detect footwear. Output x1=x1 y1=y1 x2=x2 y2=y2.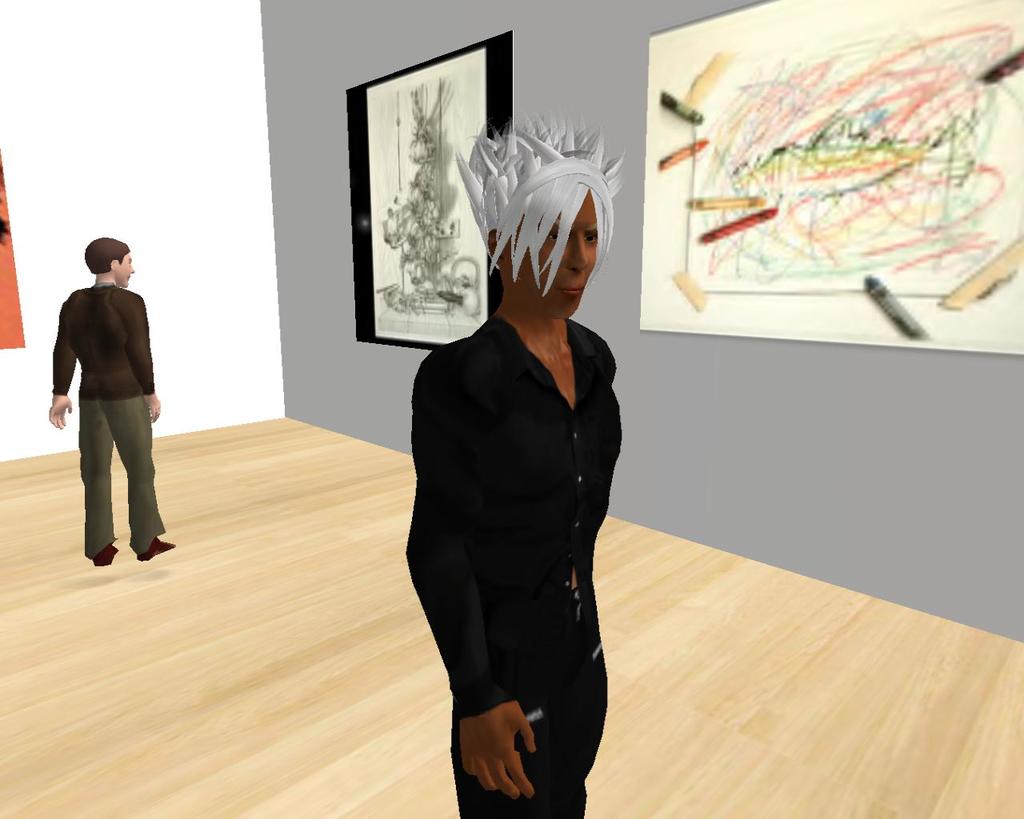
x1=141 y1=534 x2=173 y2=558.
